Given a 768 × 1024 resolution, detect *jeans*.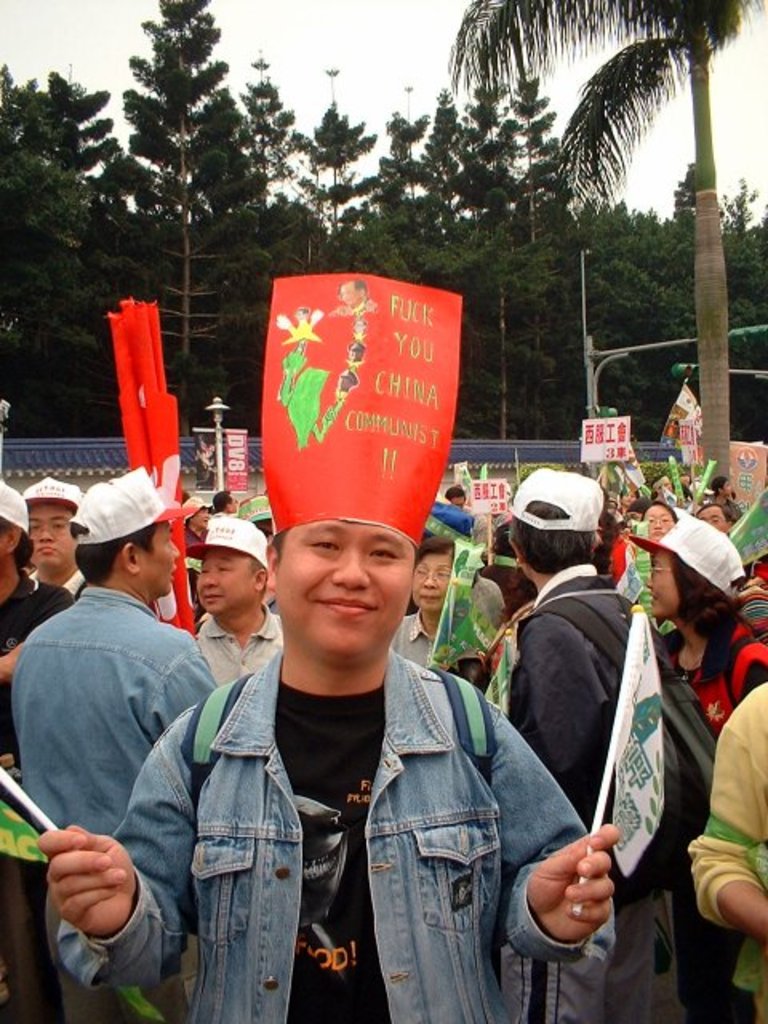
(x1=59, y1=630, x2=603, y2=1022).
